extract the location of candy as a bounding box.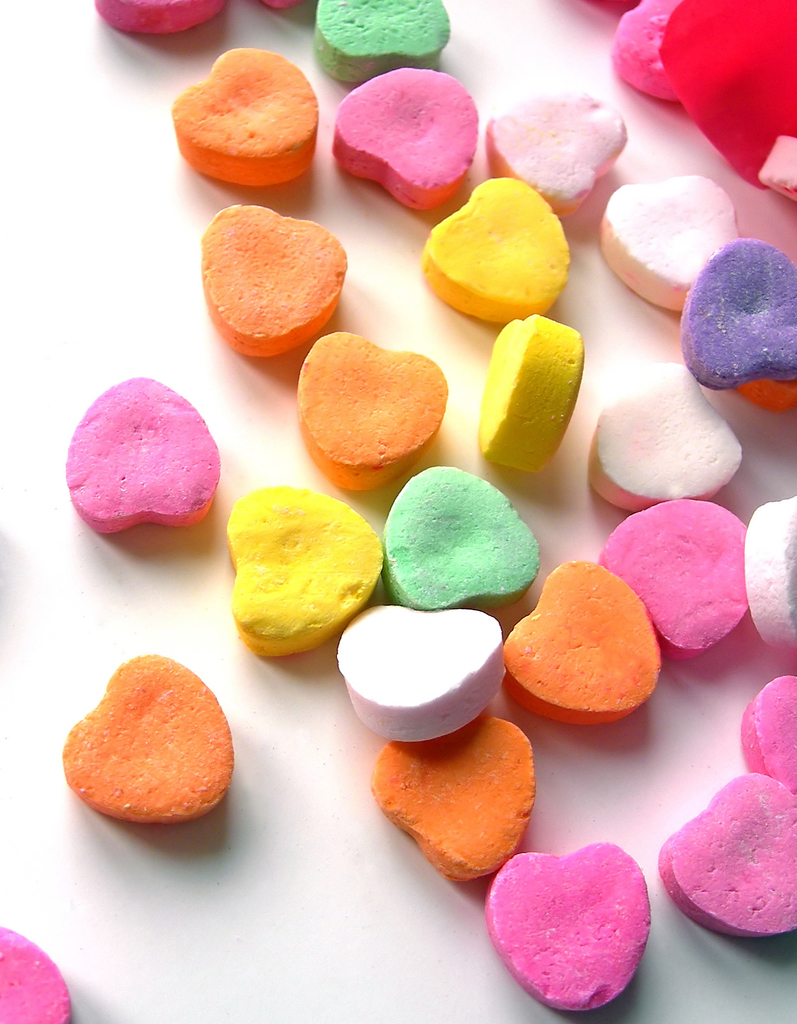
x1=0, y1=929, x2=79, y2=1023.
